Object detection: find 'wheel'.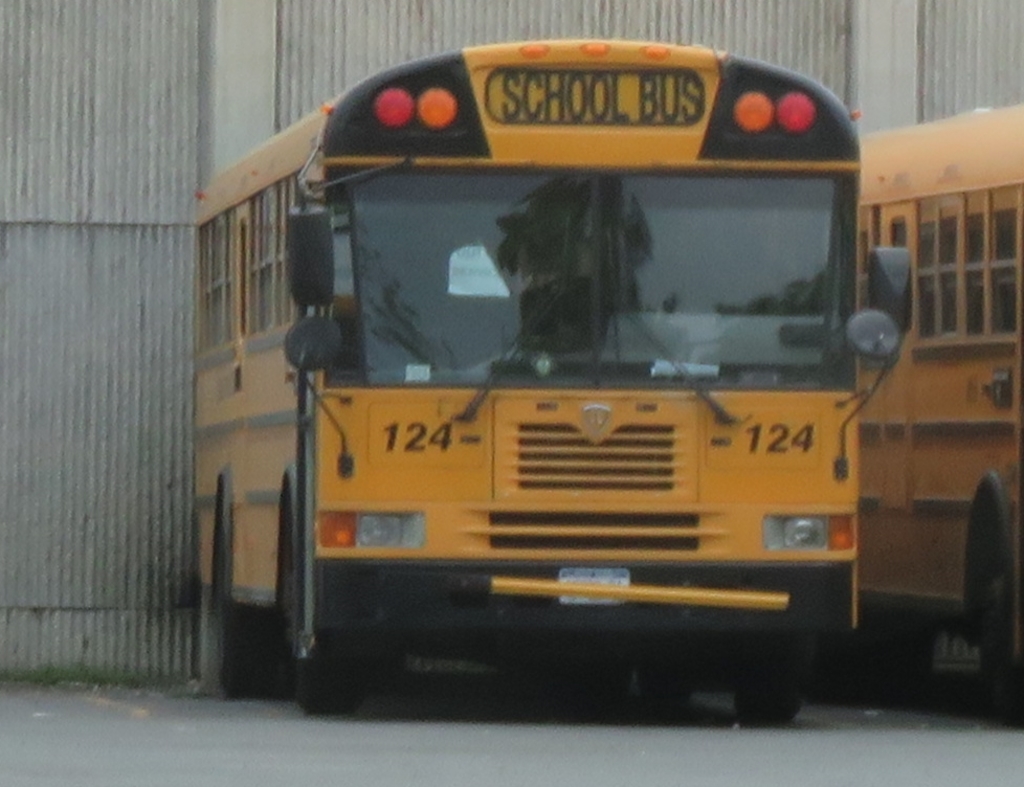
box=[289, 652, 368, 721].
